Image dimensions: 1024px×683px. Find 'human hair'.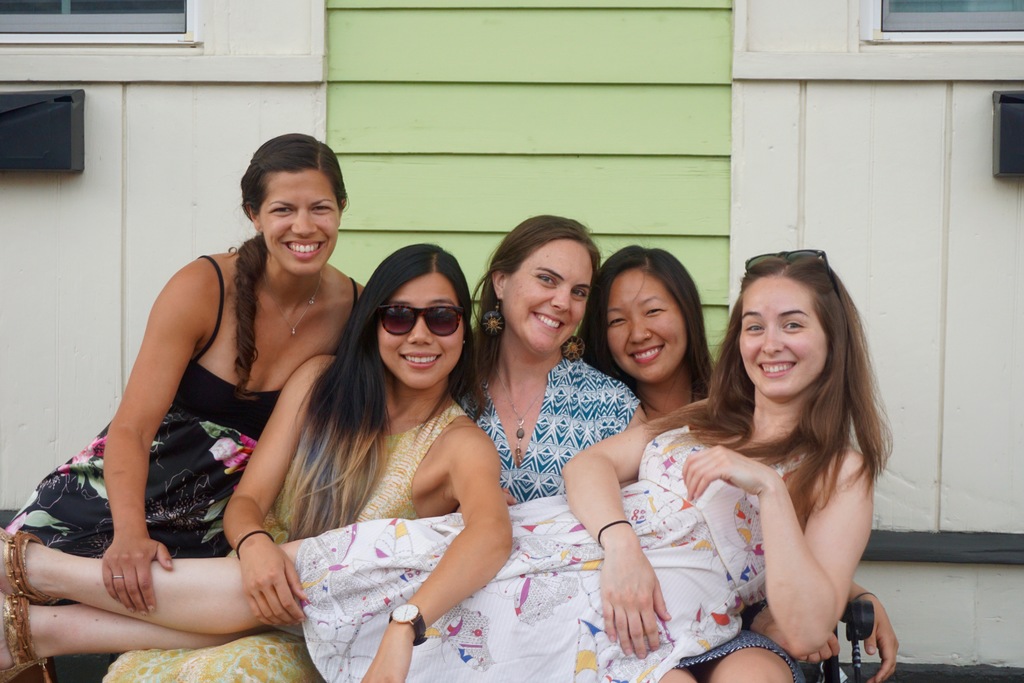
box(235, 133, 350, 399).
